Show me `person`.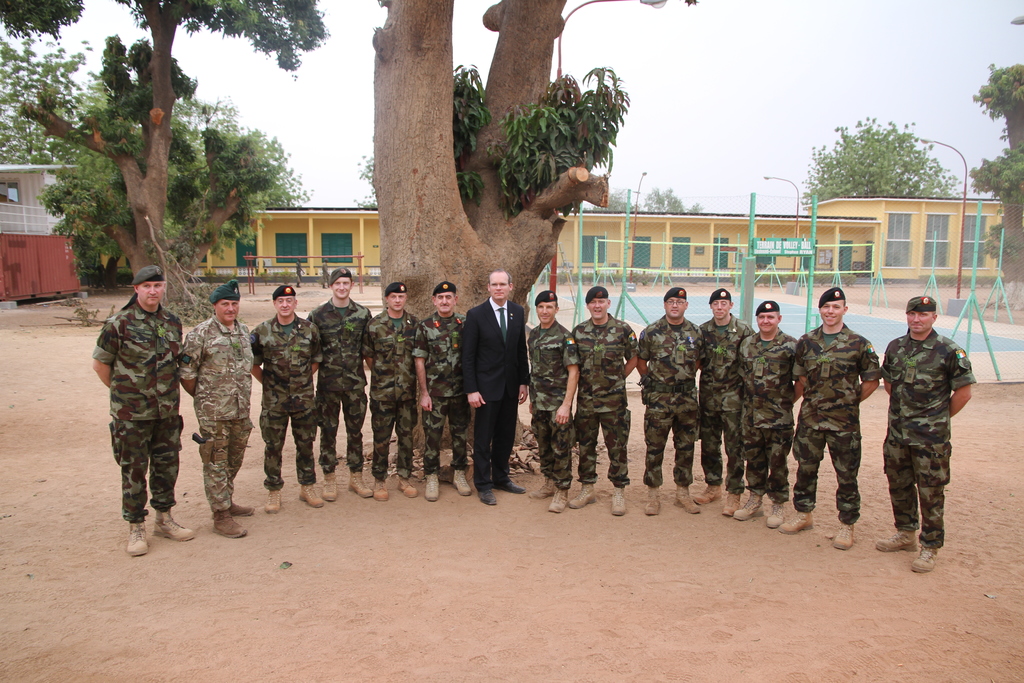
`person` is here: bbox=(179, 279, 254, 547).
